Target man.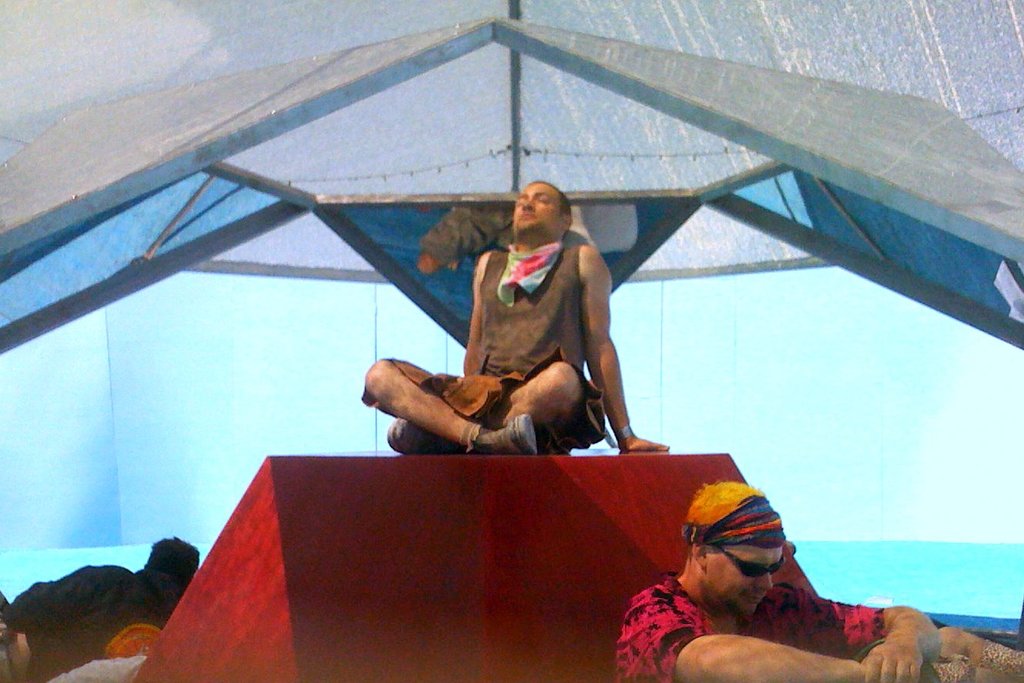
Target region: 357:173:675:451.
